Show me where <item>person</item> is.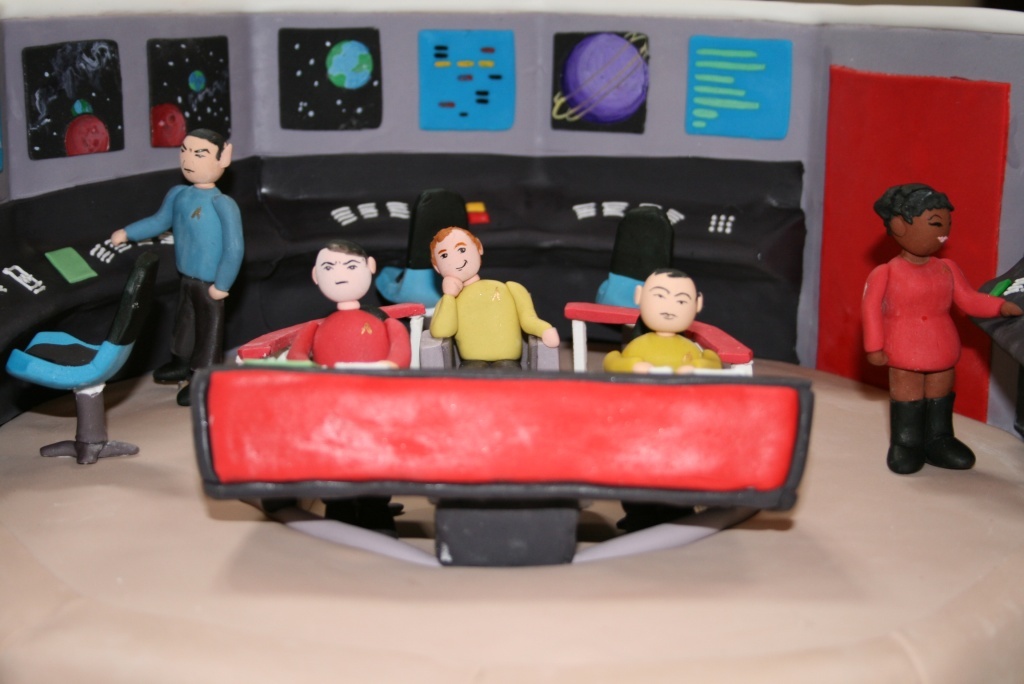
<item>person</item> is at [left=606, top=270, right=721, bottom=378].
